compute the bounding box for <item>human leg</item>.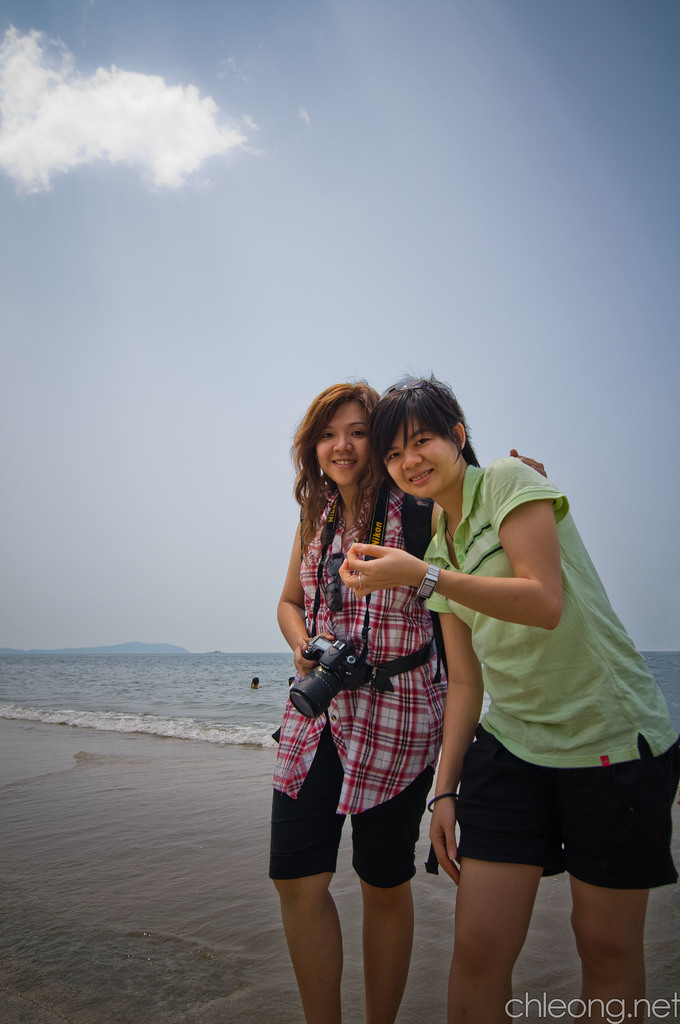
[left=442, top=738, right=560, bottom=1023].
